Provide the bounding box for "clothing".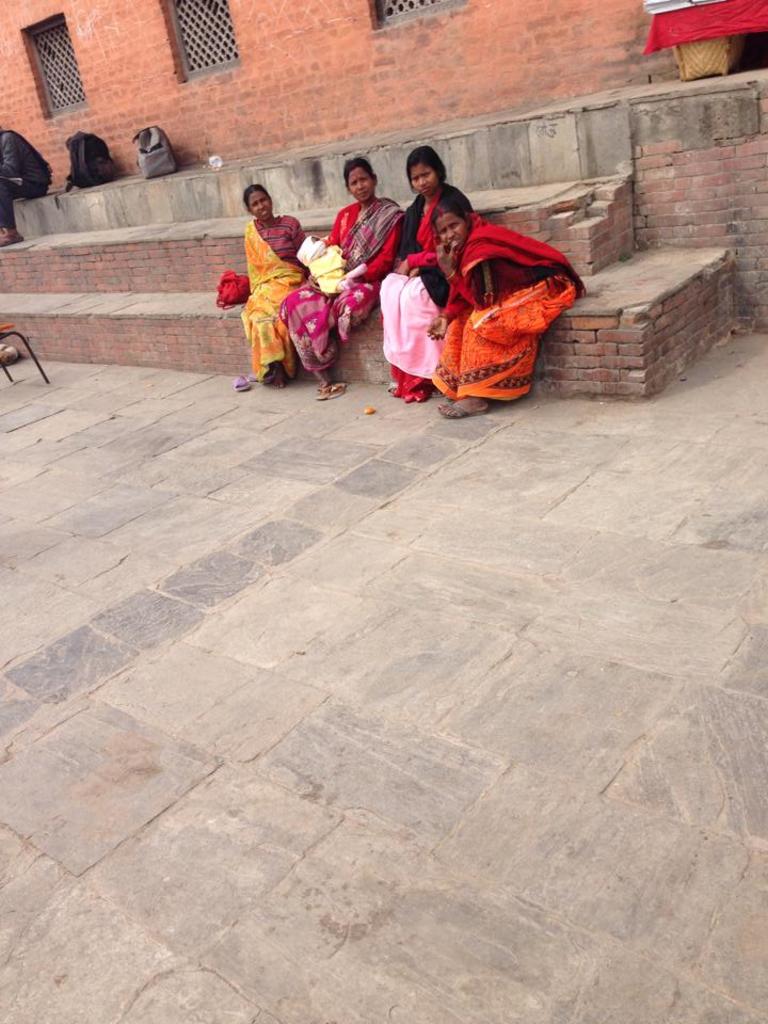
<box>417,185,569,387</box>.
